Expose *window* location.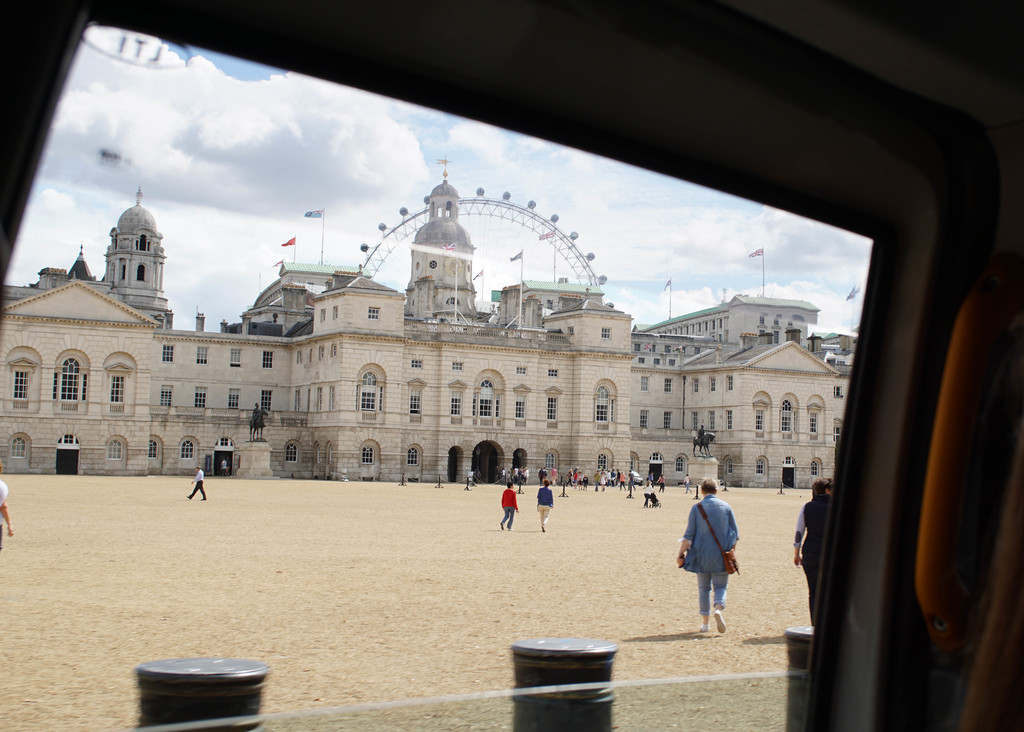
Exposed at bbox=(364, 445, 376, 464).
